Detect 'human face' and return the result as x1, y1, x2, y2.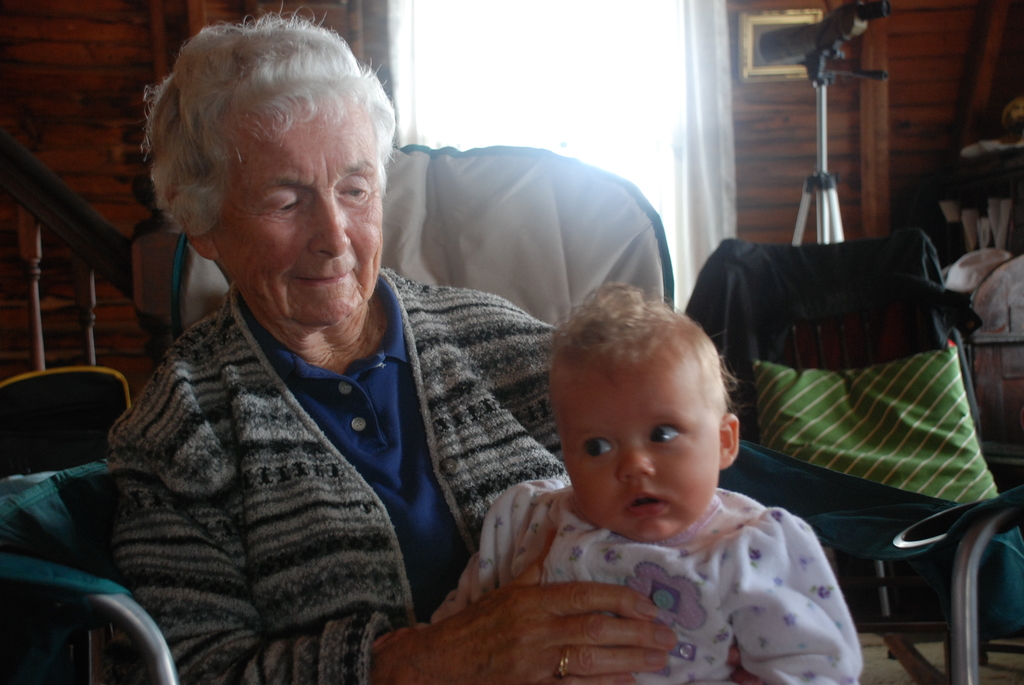
551, 368, 724, 546.
